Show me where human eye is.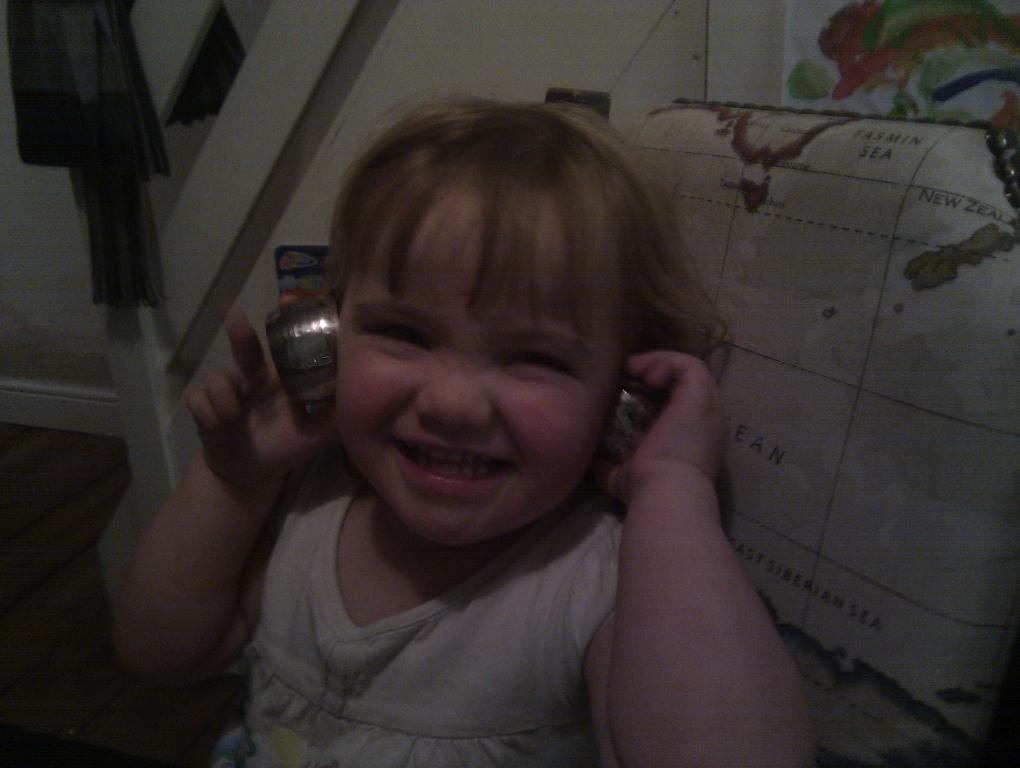
human eye is at locate(352, 314, 444, 360).
